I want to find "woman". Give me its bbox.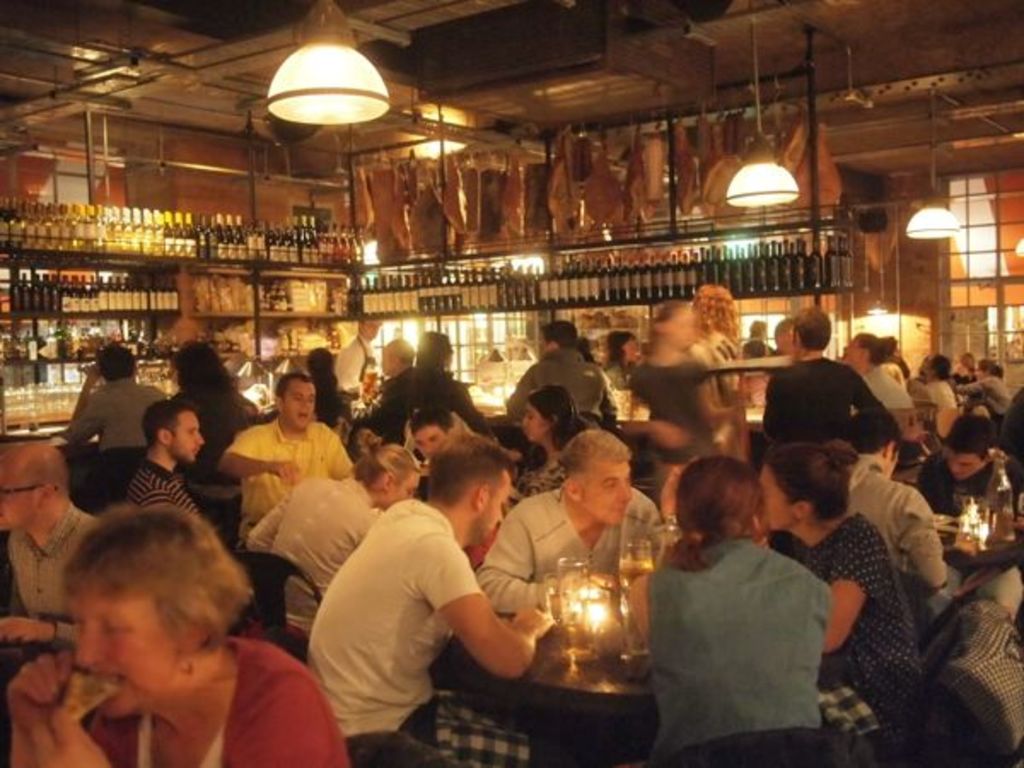
bbox=(631, 295, 749, 519).
